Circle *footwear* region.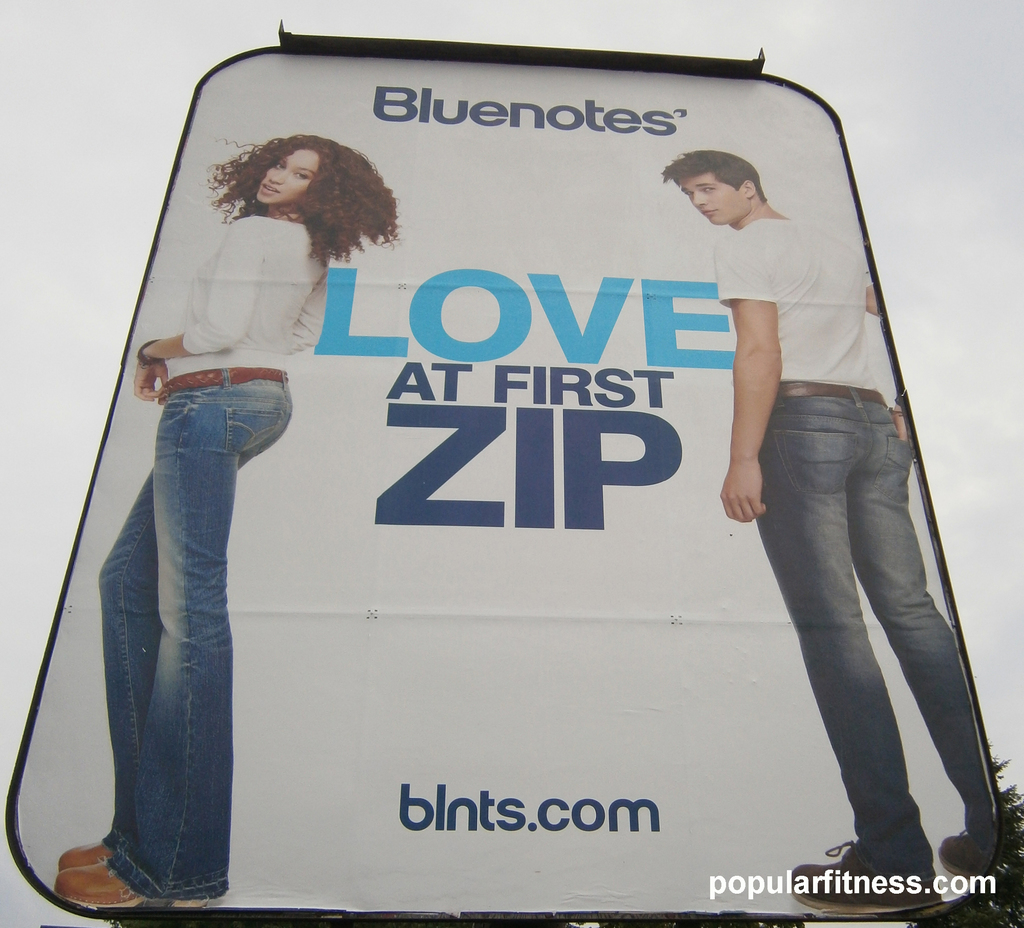
Region: bbox=[939, 831, 988, 880].
